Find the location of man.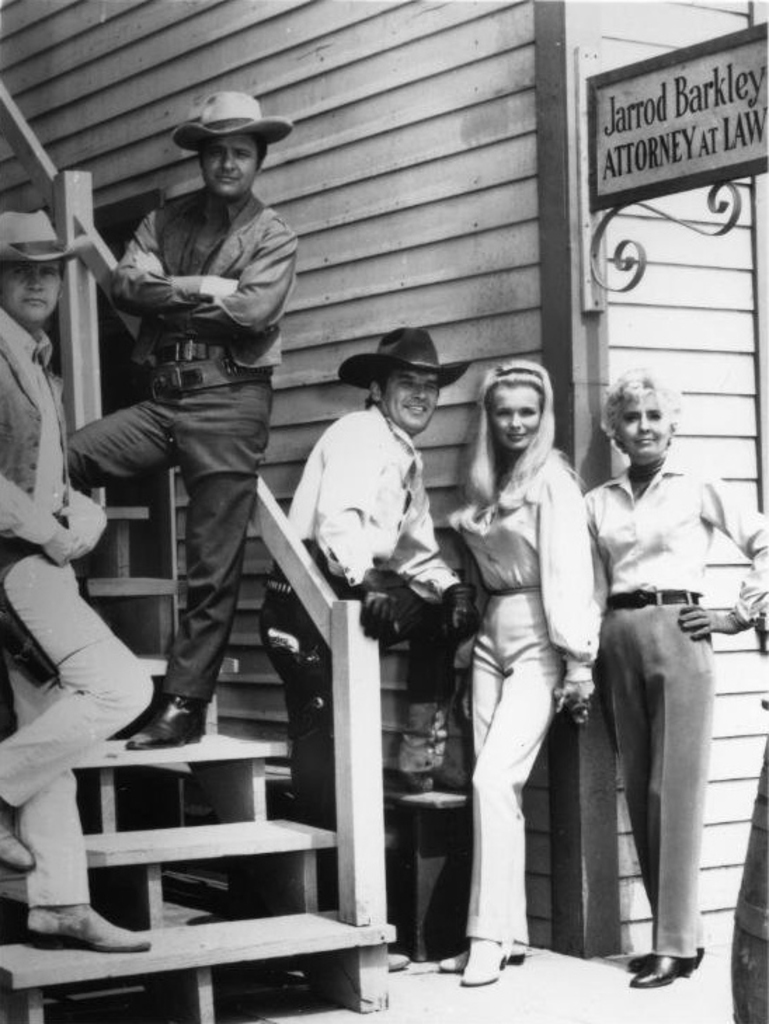
Location: 0:209:152:955.
